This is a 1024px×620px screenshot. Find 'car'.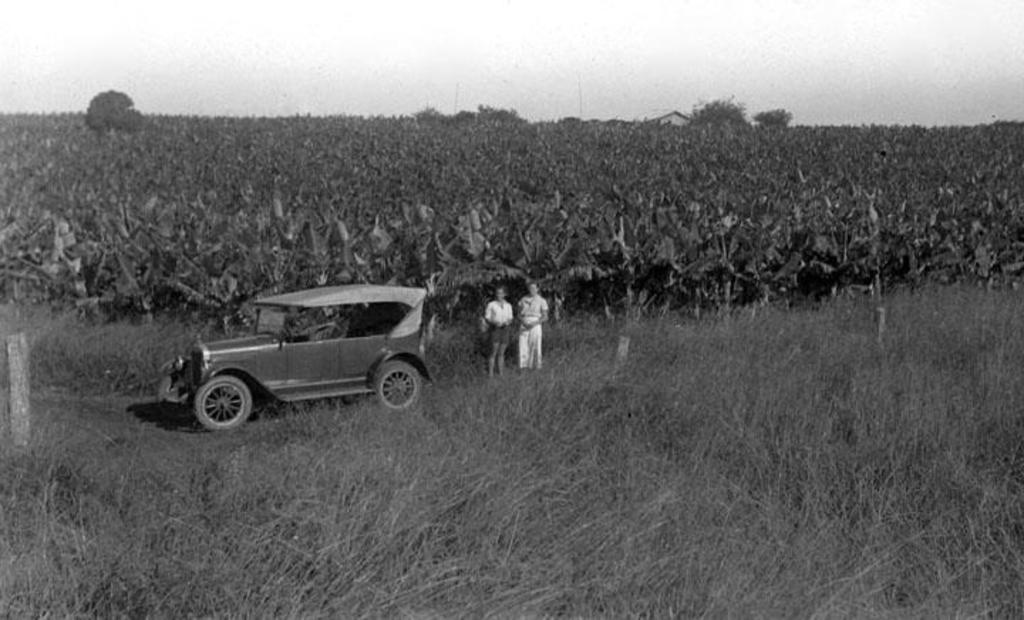
Bounding box: <bbox>151, 276, 439, 434</bbox>.
